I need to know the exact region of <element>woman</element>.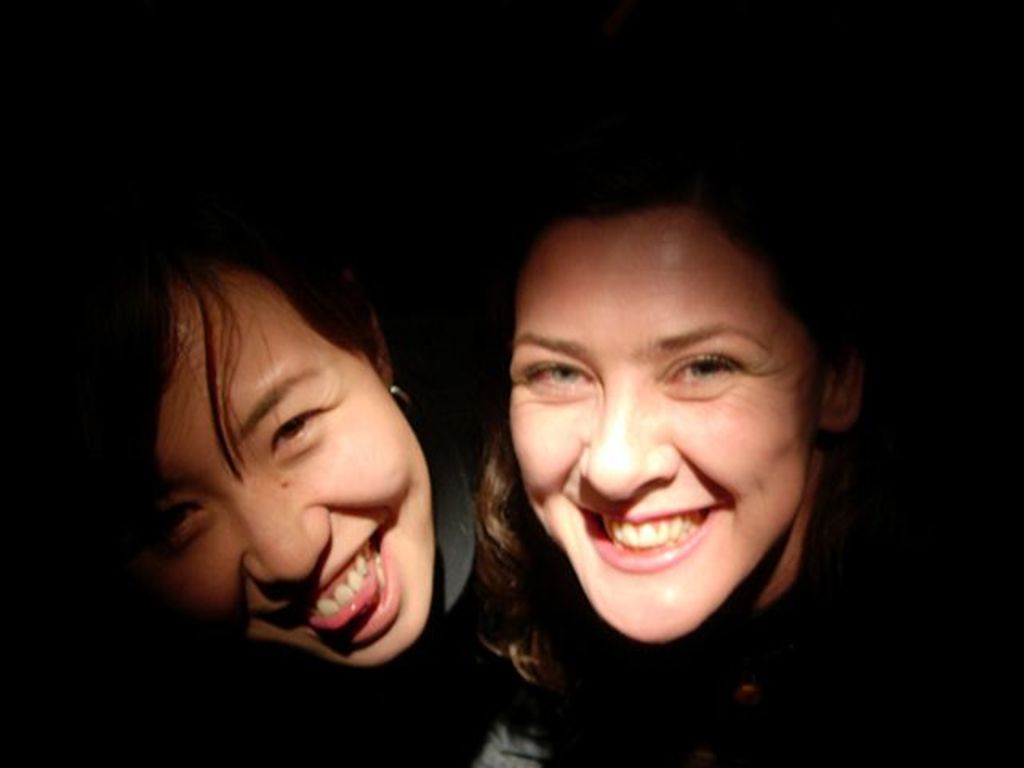
Region: bbox(432, 138, 918, 690).
